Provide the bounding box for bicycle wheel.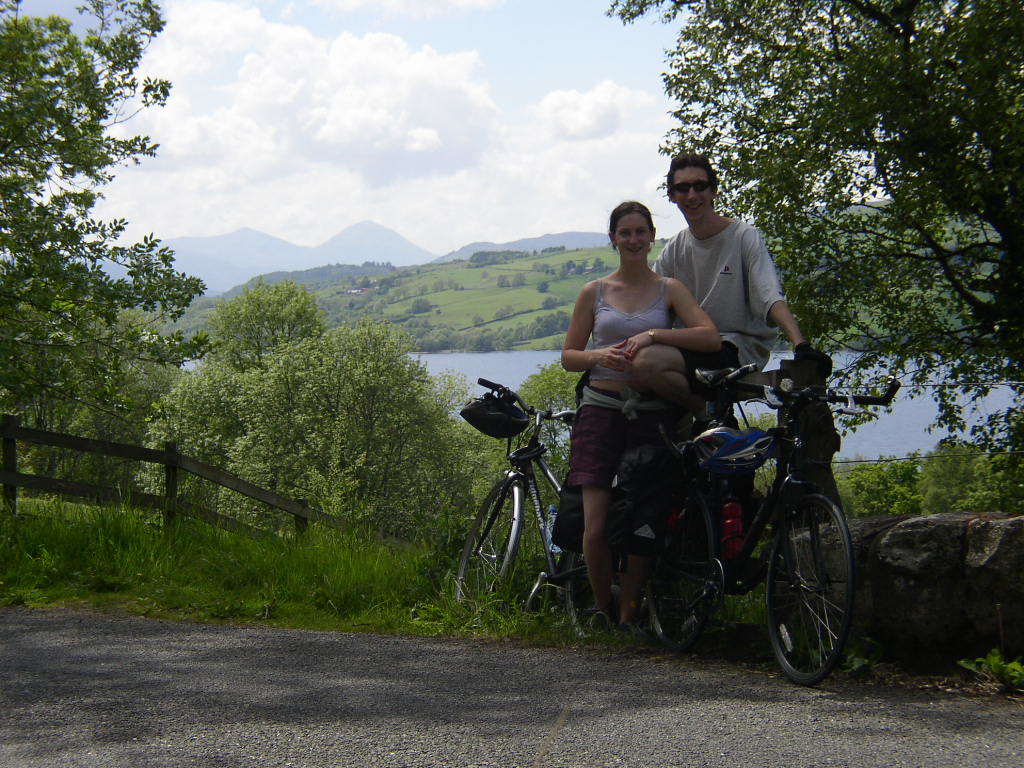
[x1=553, y1=547, x2=596, y2=643].
